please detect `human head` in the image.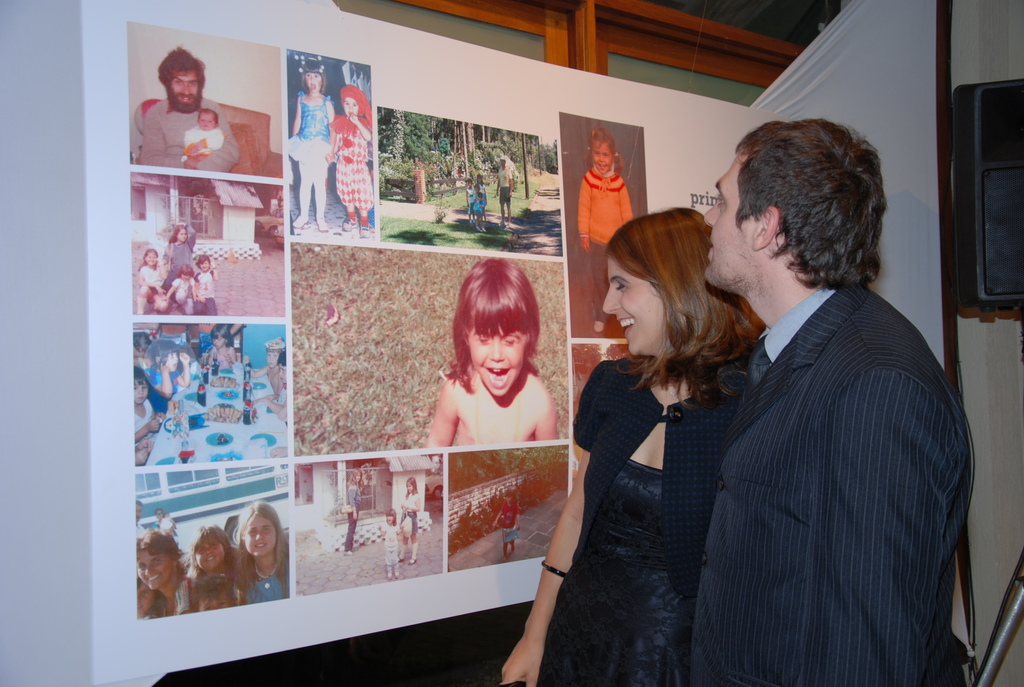
box=[196, 249, 212, 274].
